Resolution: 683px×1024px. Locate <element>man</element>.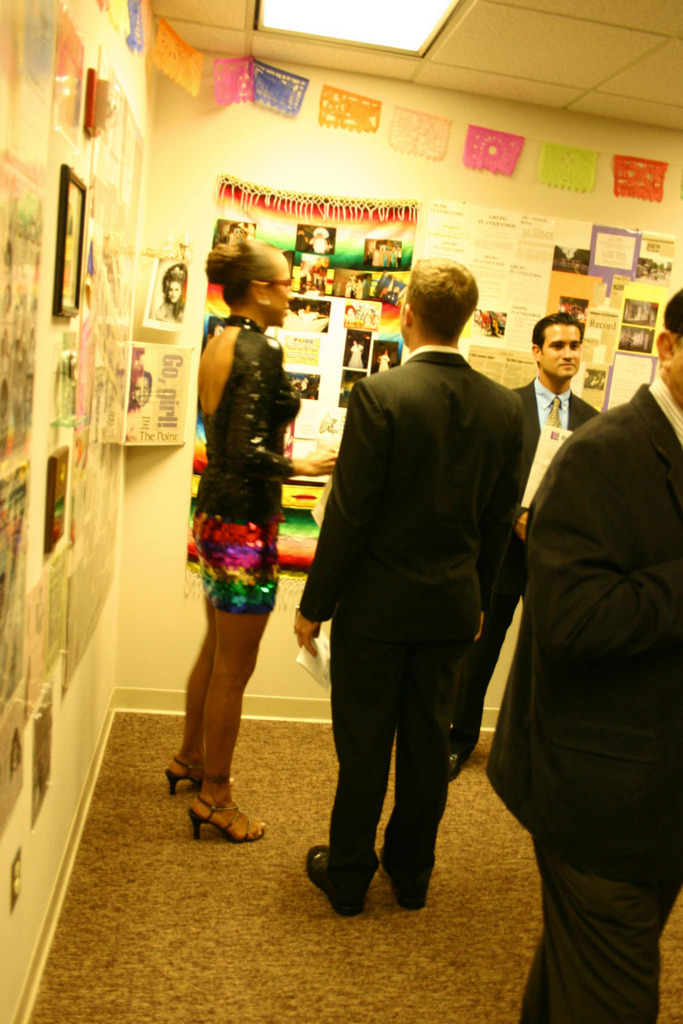
l=456, t=305, r=598, b=769.
